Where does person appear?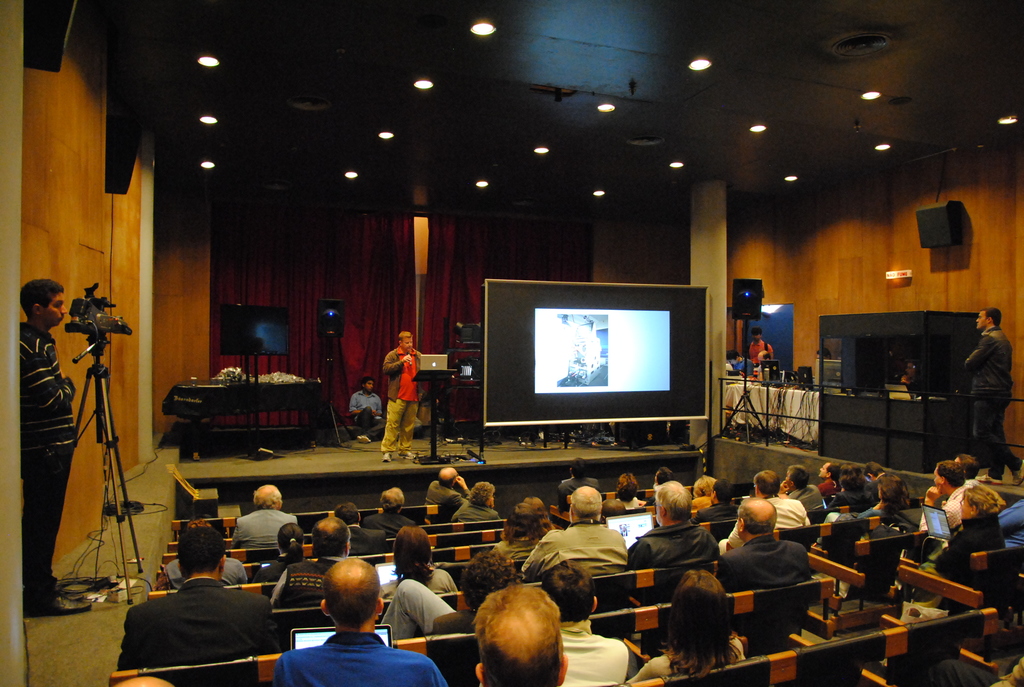
Appears at Rect(376, 312, 425, 471).
